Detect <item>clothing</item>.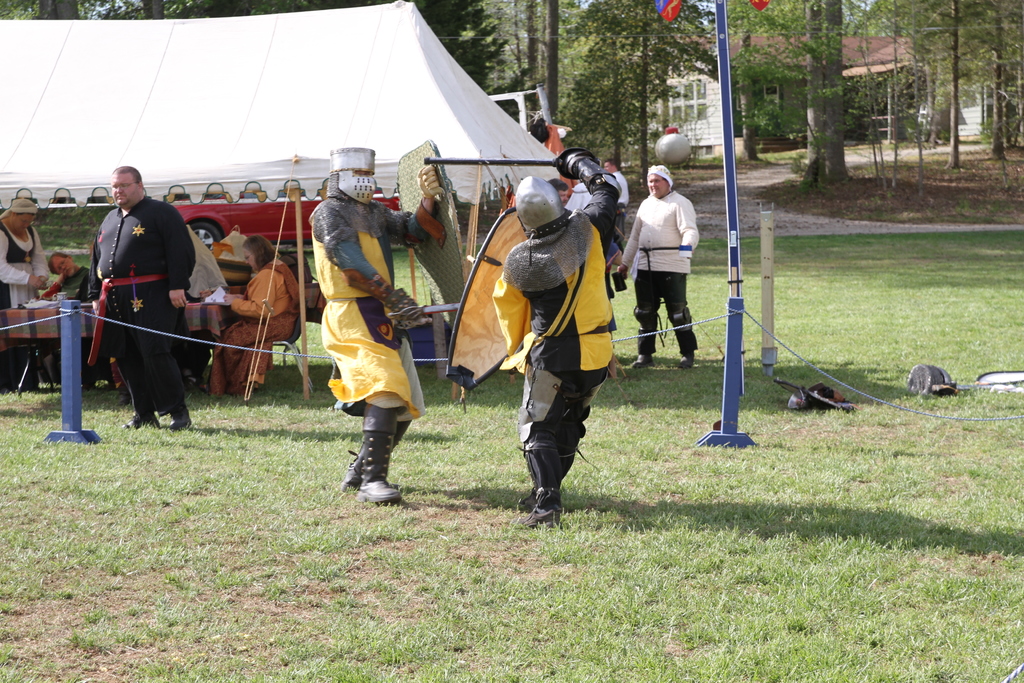
Detected at Rect(493, 152, 620, 505).
